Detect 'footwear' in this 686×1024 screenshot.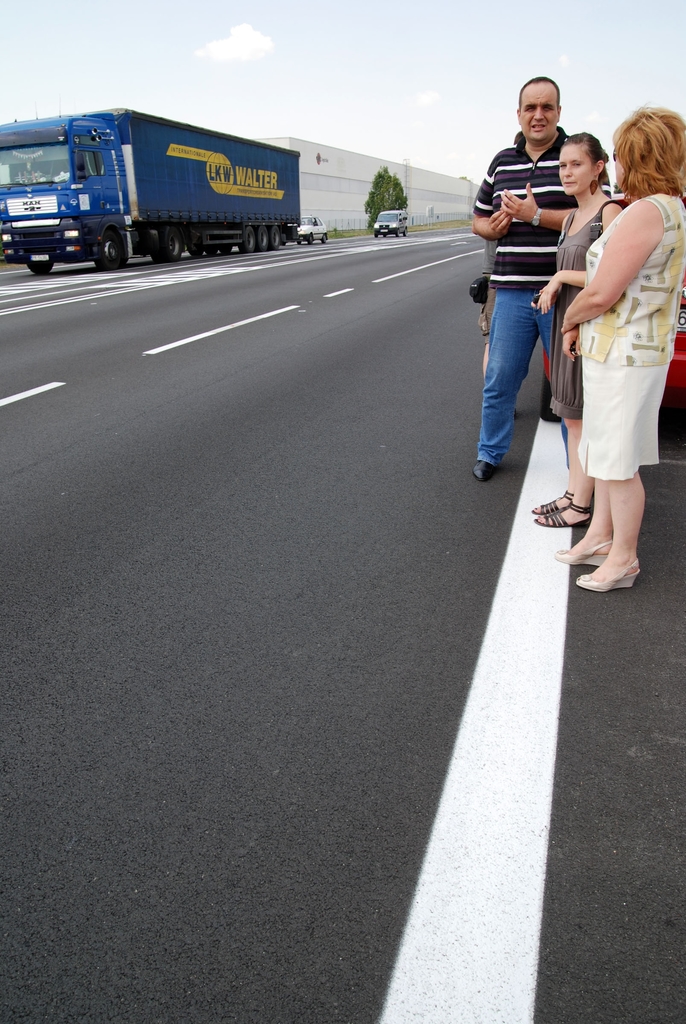
Detection: box=[532, 497, 595, 532].
